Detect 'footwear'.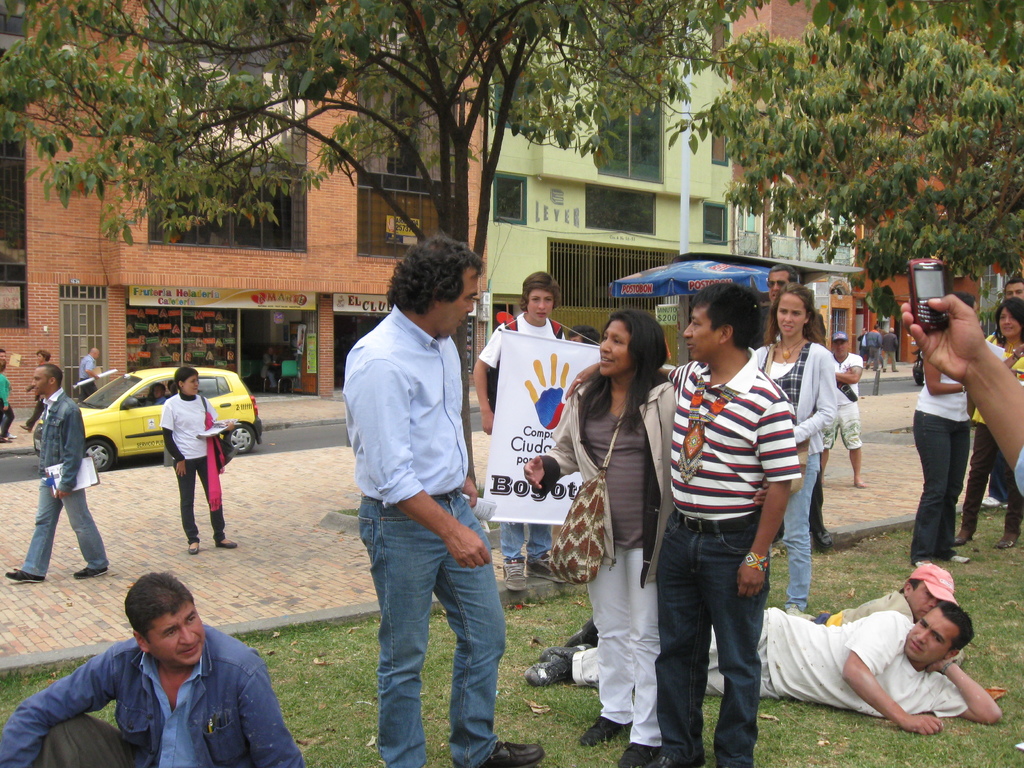
Detected at l=915, t=562, r=934, b=568.
